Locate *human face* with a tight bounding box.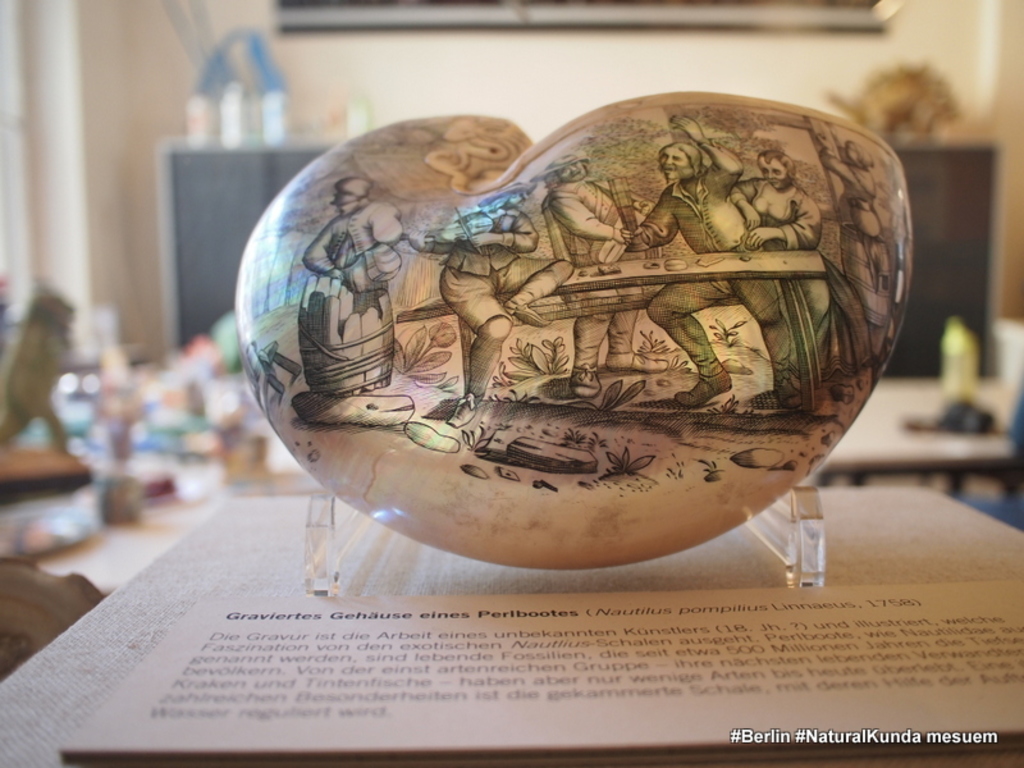
box=[756, 159, 785, 191].
